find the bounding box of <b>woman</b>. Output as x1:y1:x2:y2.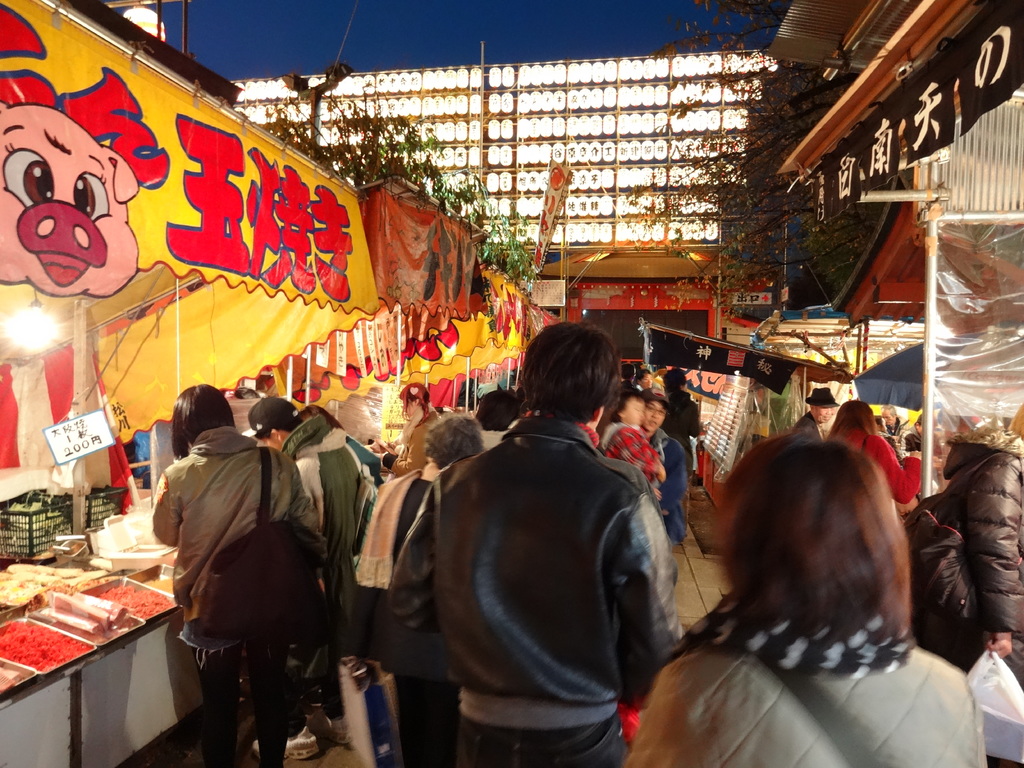
624:434:988:767.
